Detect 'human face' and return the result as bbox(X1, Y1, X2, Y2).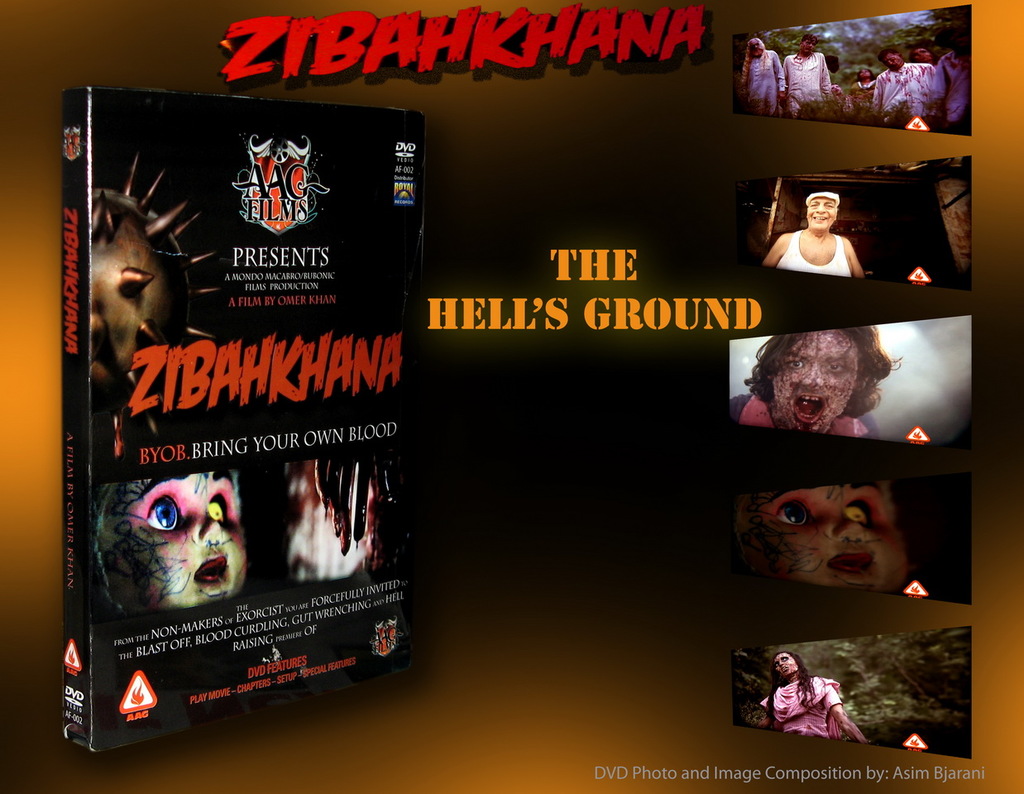
bbox(859, 69, 869, 79).
